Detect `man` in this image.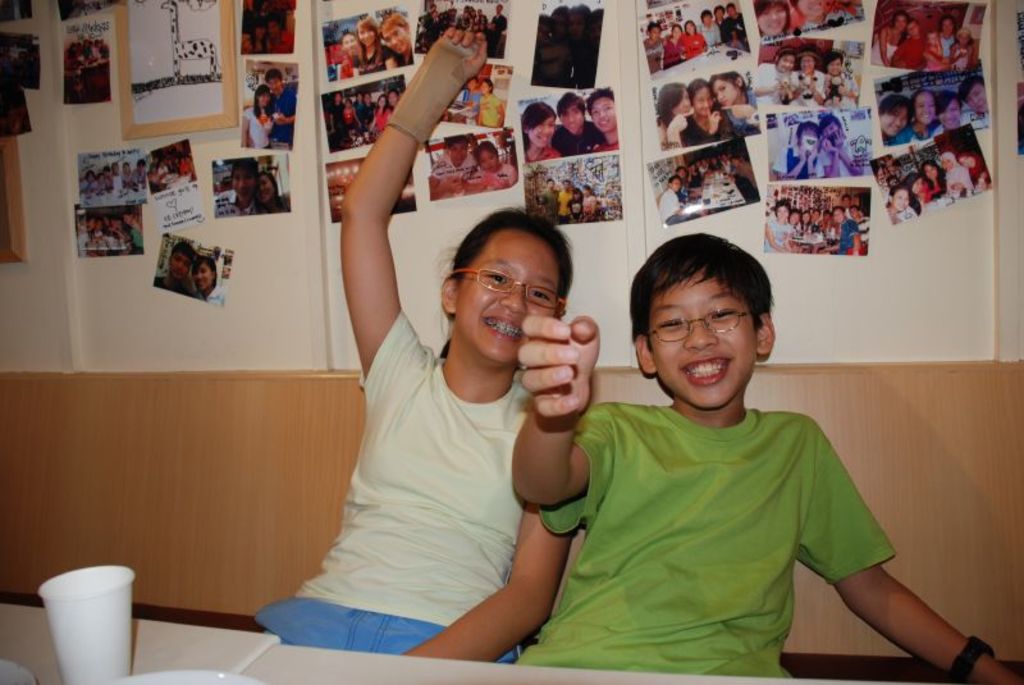
Detection: {"x1": 481, "y1": 3, "x2": 507, "y2": 59}.
